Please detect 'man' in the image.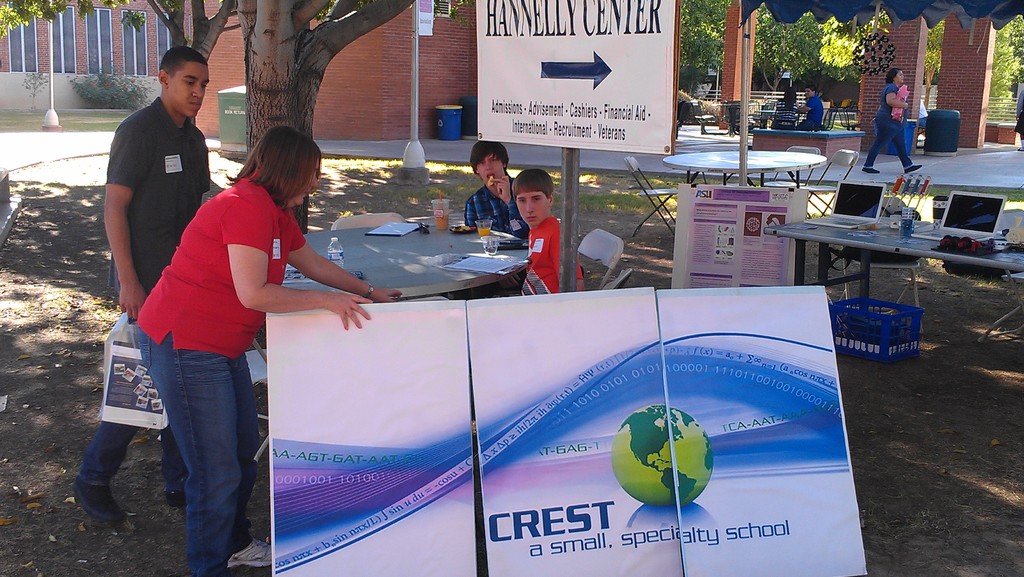
box=[509, 167, 586, 296].
